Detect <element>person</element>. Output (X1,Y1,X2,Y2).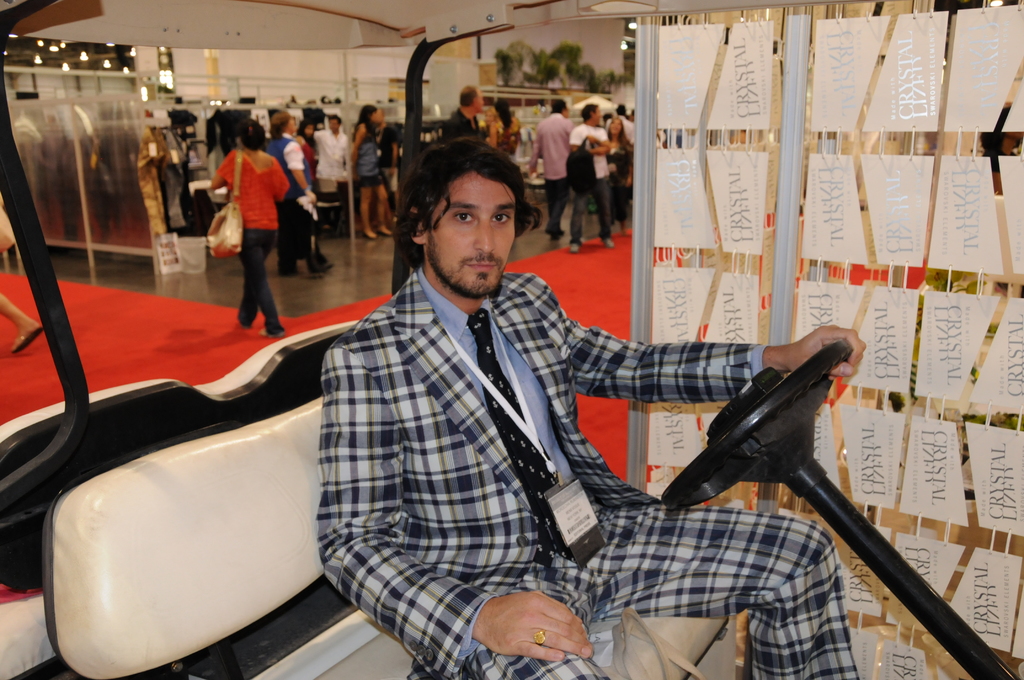
(282,126,323,281).
